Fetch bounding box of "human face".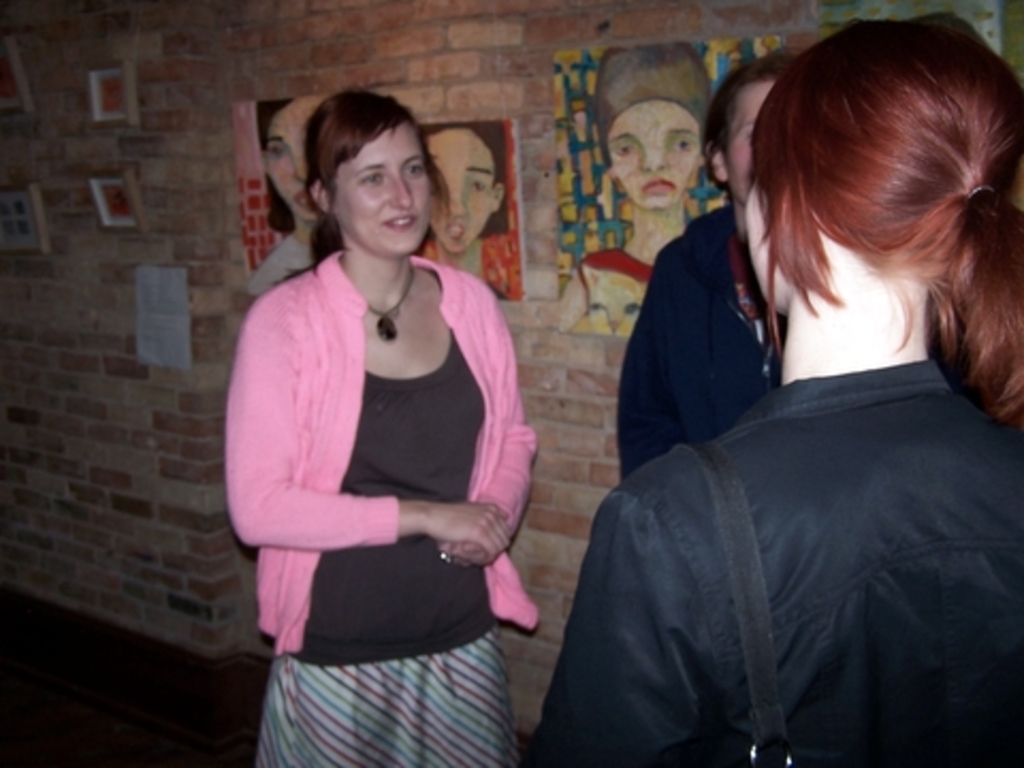
Bbox: 429, 124, 489, 252.
